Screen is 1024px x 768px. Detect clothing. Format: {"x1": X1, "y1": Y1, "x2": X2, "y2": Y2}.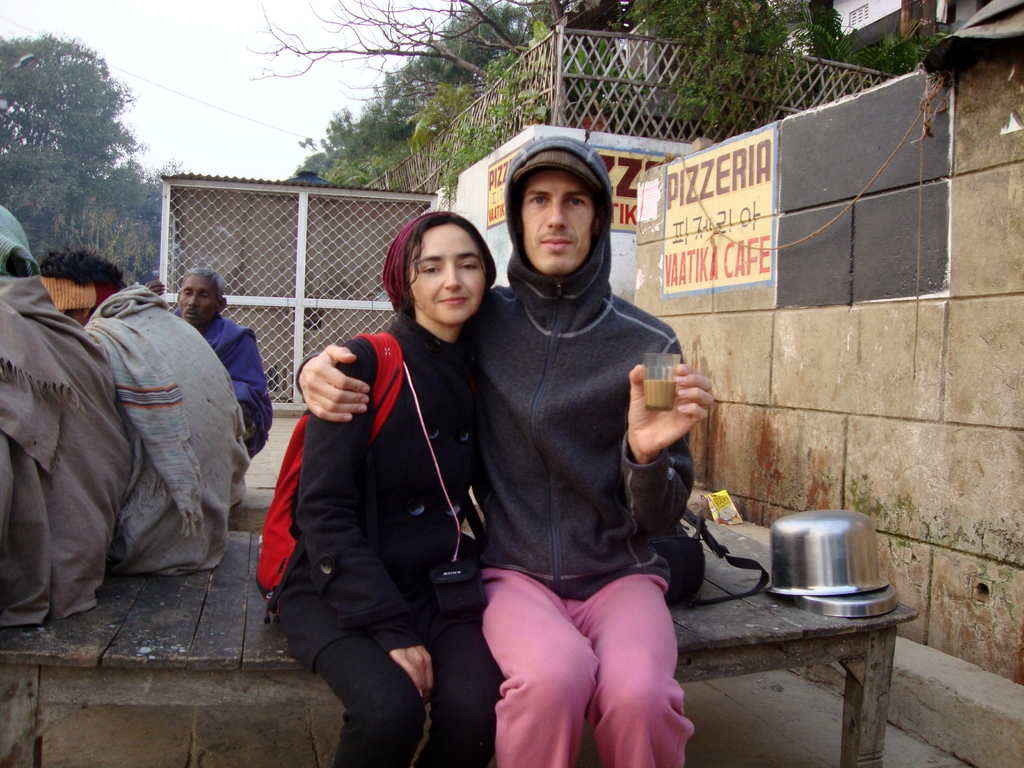
{"x1": 459, "y1": 270, "x2": 696, "y2": 767}.
